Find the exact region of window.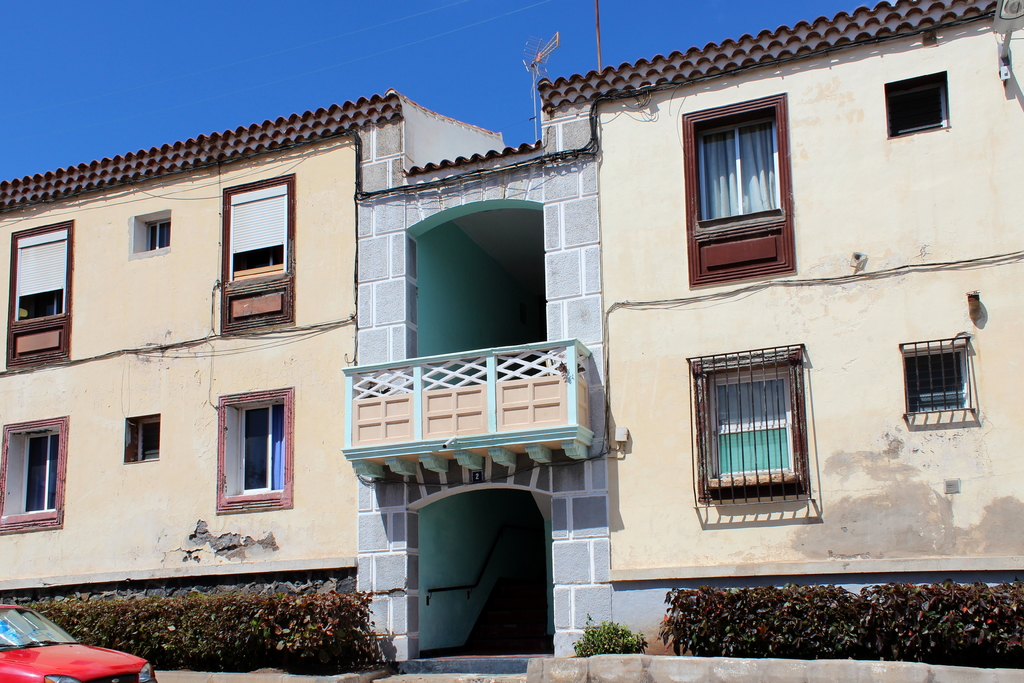
Exact region: bbox(902, 330, 970, 418).
